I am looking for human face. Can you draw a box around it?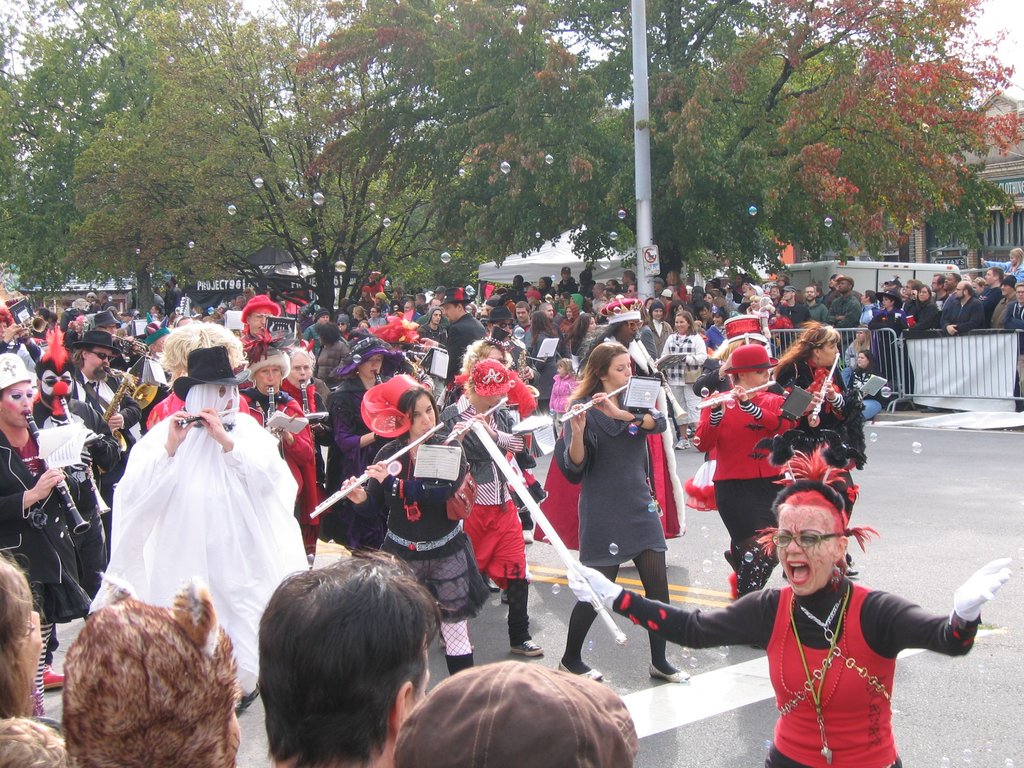
Sure, the bounding box is x1=410 y1=397 x2=440 y2=438.
